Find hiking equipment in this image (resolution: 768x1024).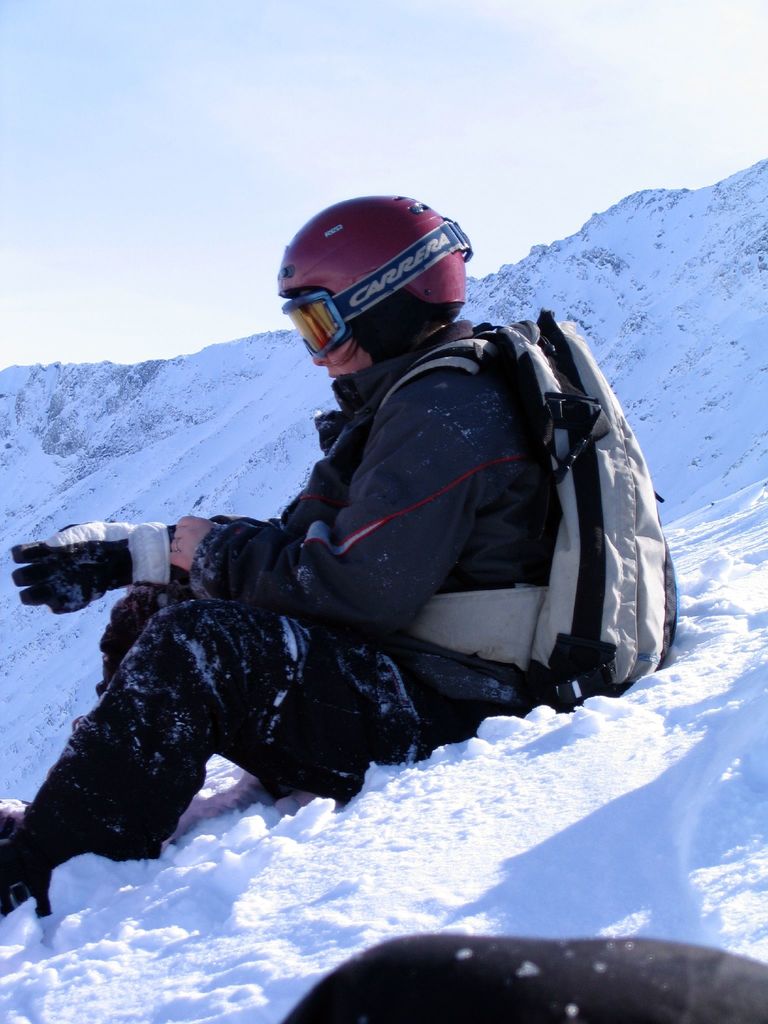
detection(364, 307, 680, 711).
